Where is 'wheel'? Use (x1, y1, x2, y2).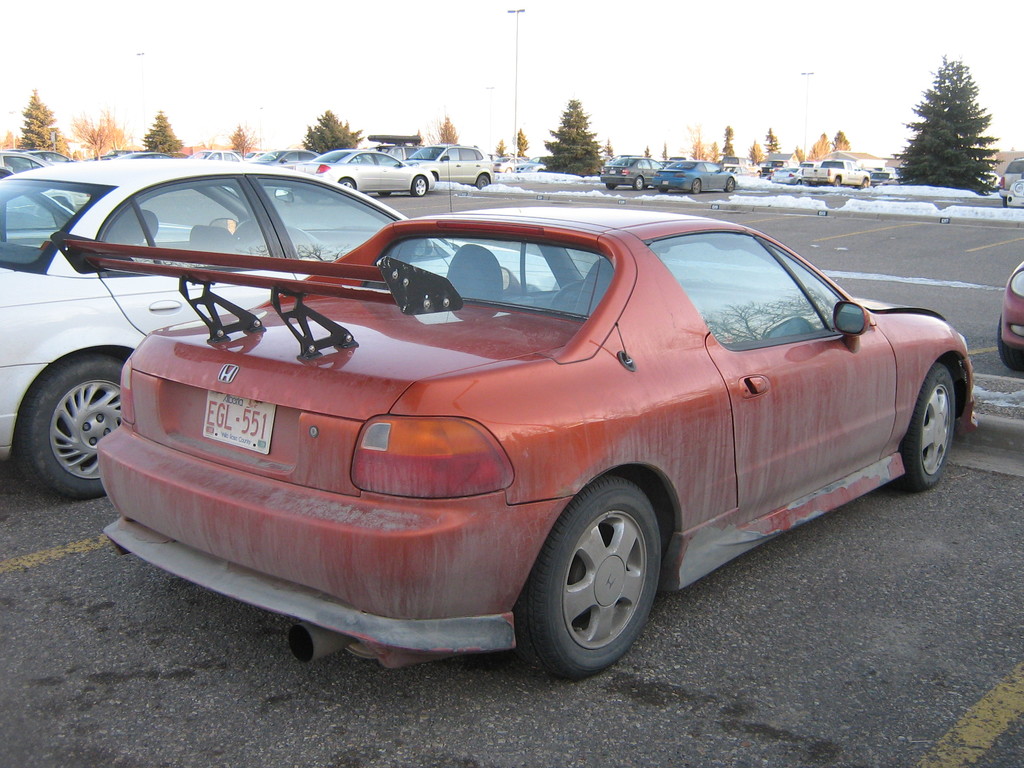
(634, 176, 643, 190).
